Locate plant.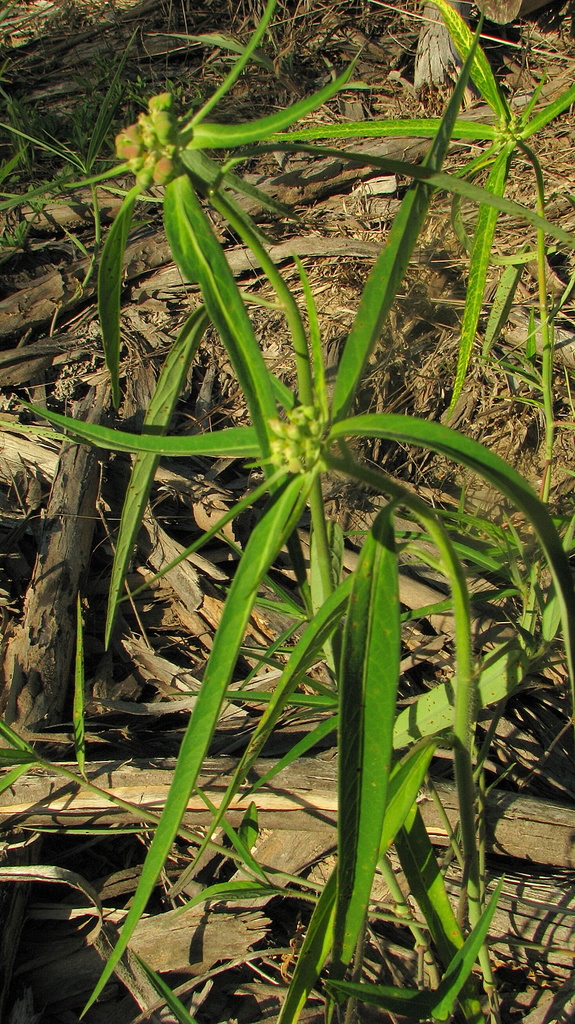
Bounding box: 54/38/547/954.
